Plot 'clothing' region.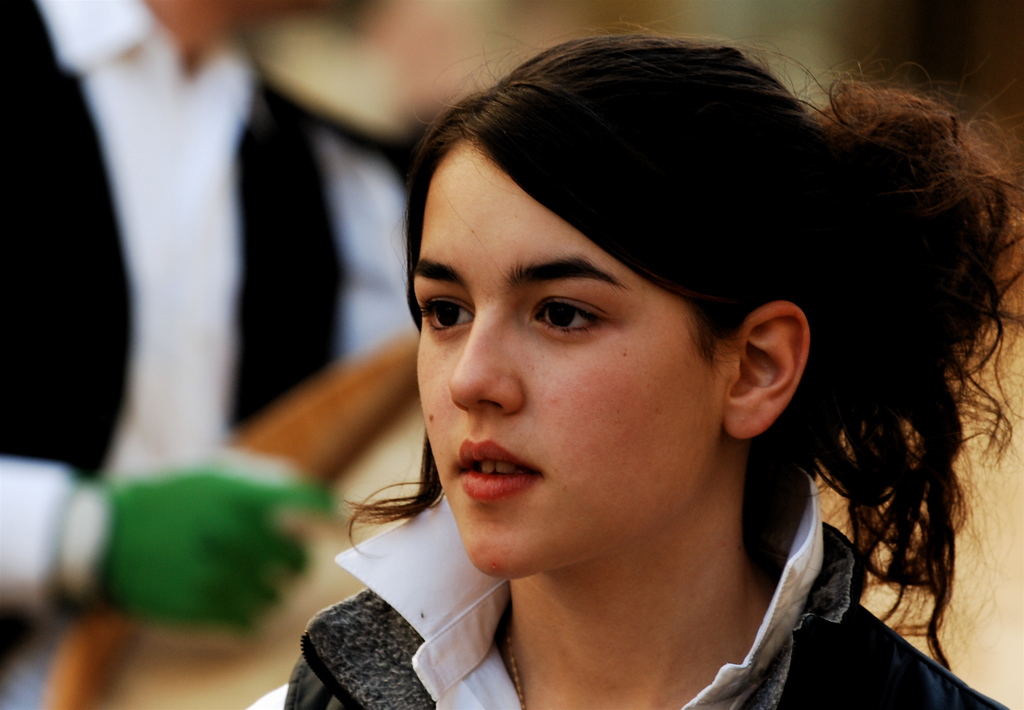
Plotted at {"x1": 237, "y1": 447, "x2": 1010, "y2": 709}.
